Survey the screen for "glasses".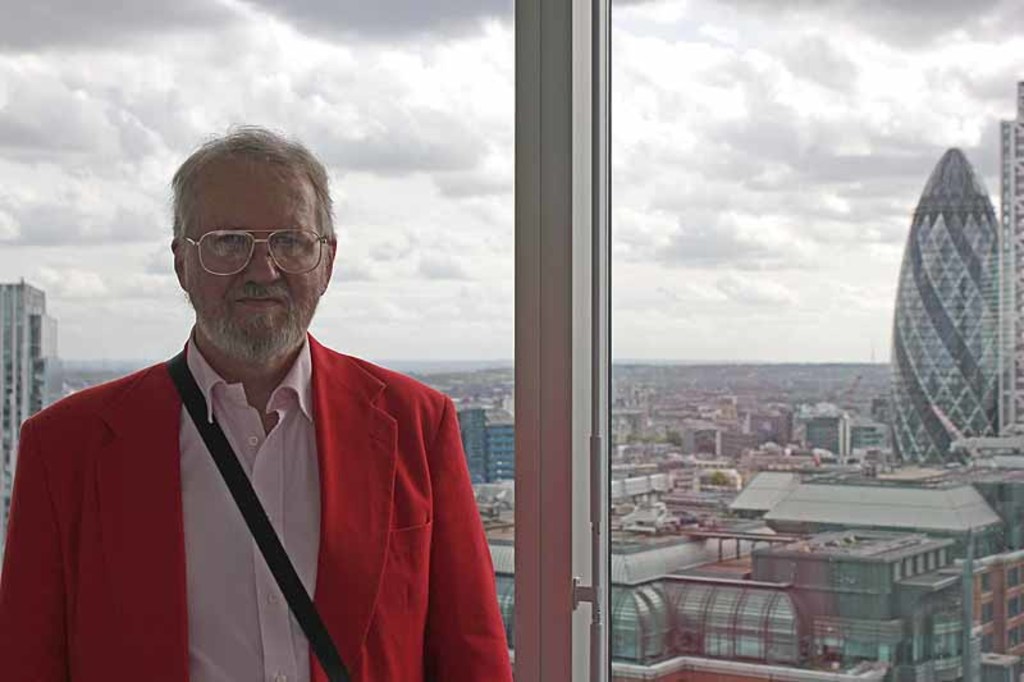
Survey found: [183,230,330,276].
